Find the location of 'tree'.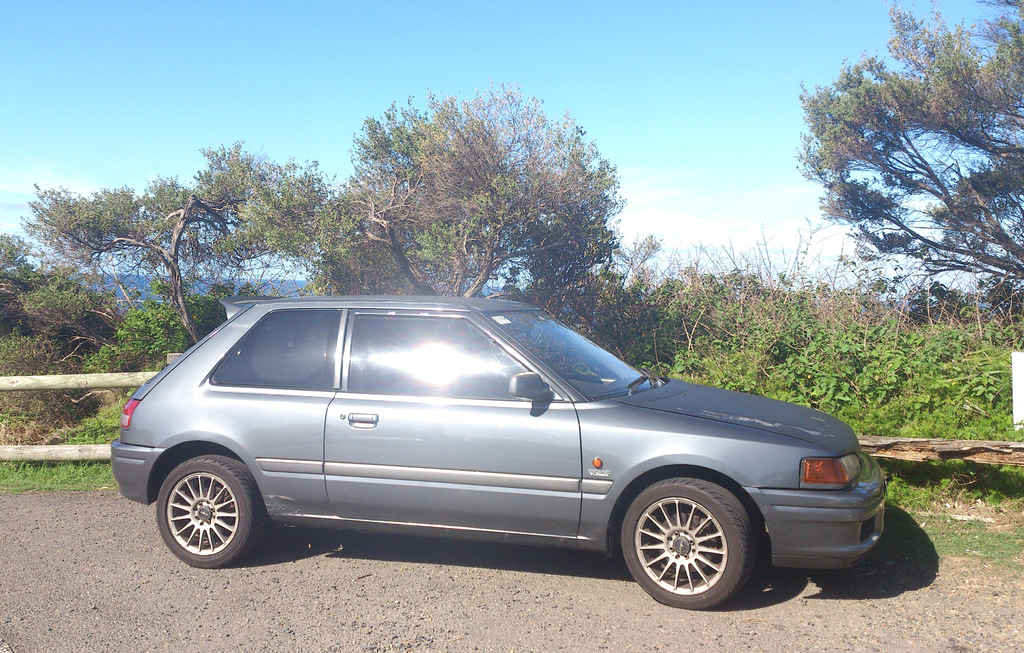
Location: <bbox>13, 138, 351, 342</bbox>.
